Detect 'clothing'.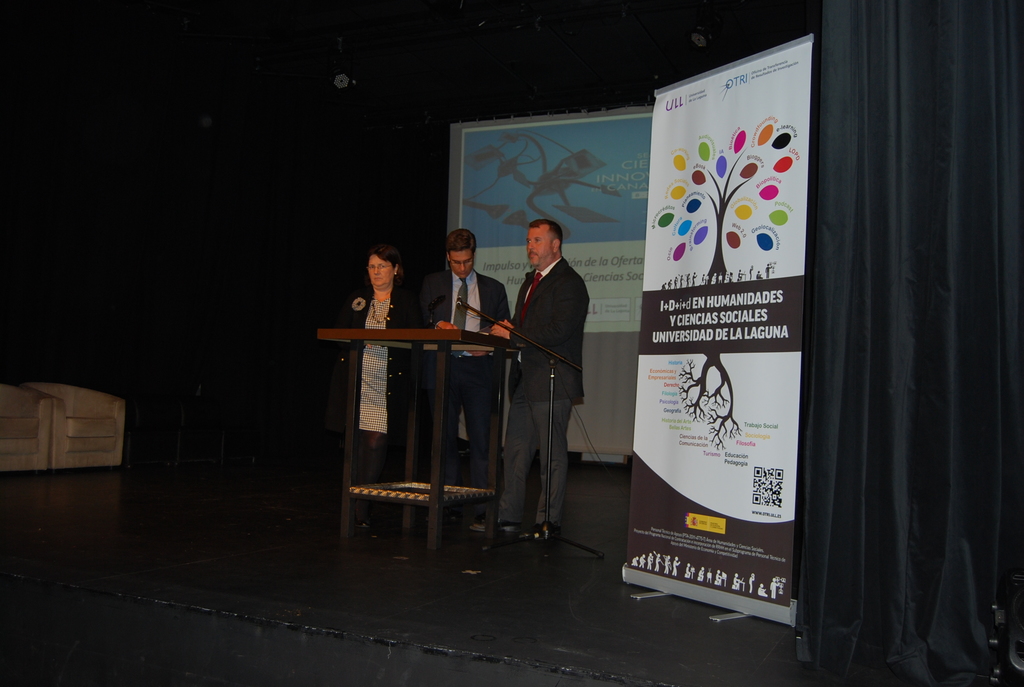
Detected at <box>337,283,446,478</box>.
